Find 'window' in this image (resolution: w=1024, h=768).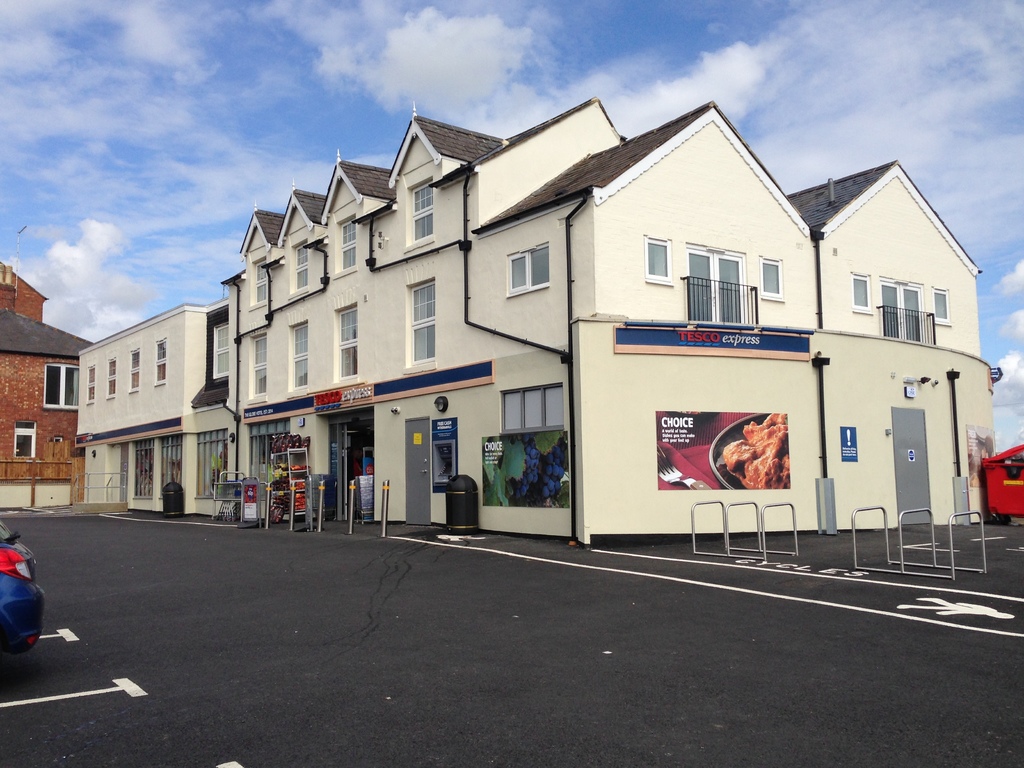
(334,214,355,267).
